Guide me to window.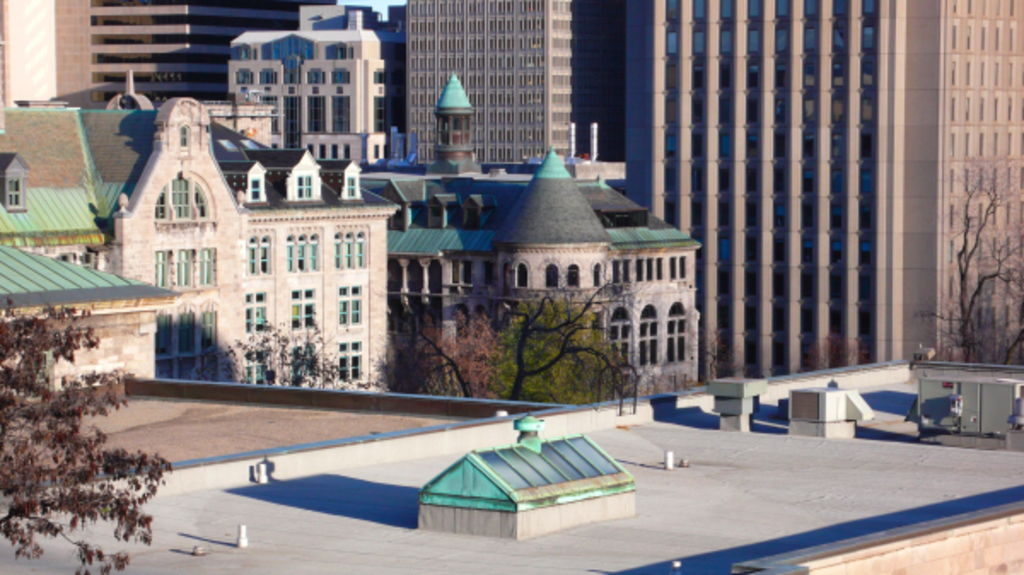
Guidance: [244, 230, 268, 278].
